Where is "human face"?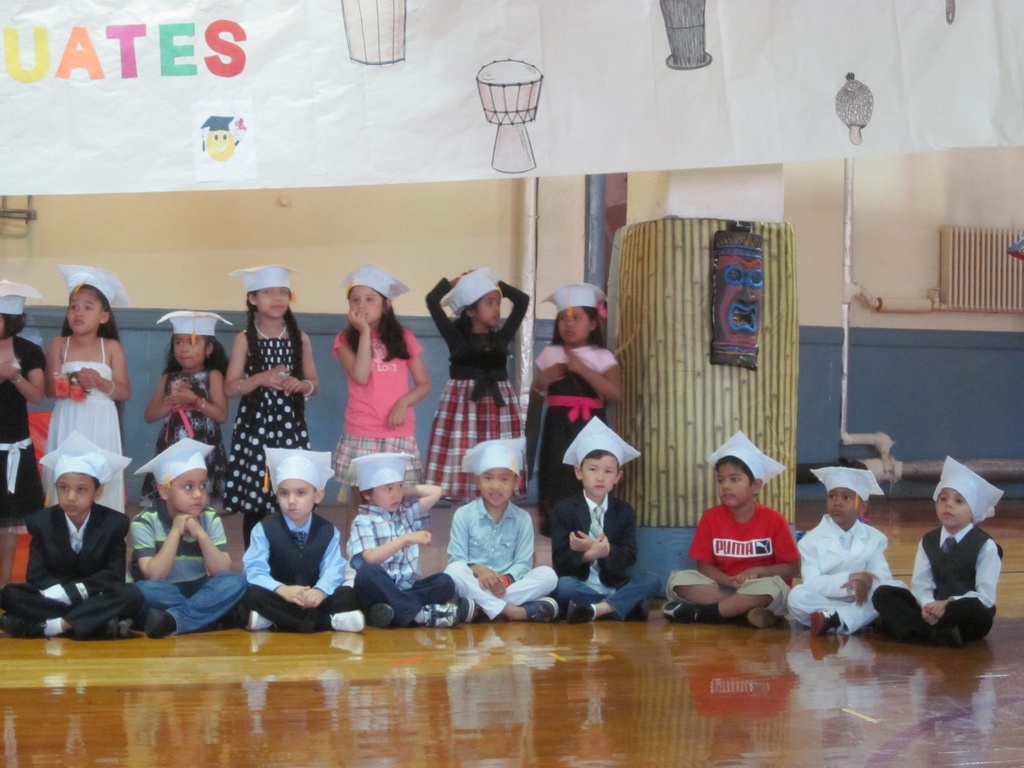
[472, 289, 502, 326].
